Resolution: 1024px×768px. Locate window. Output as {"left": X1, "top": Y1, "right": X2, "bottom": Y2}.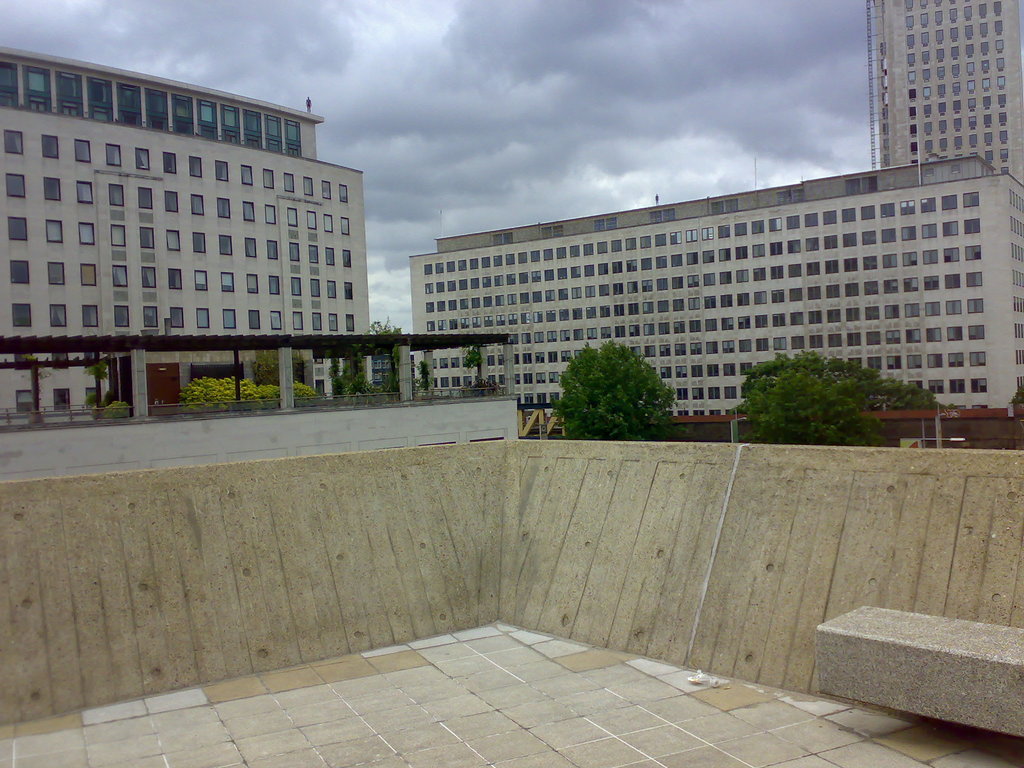
{"left": 175, "top": 94, "right": 196, "bottom": 137}.
